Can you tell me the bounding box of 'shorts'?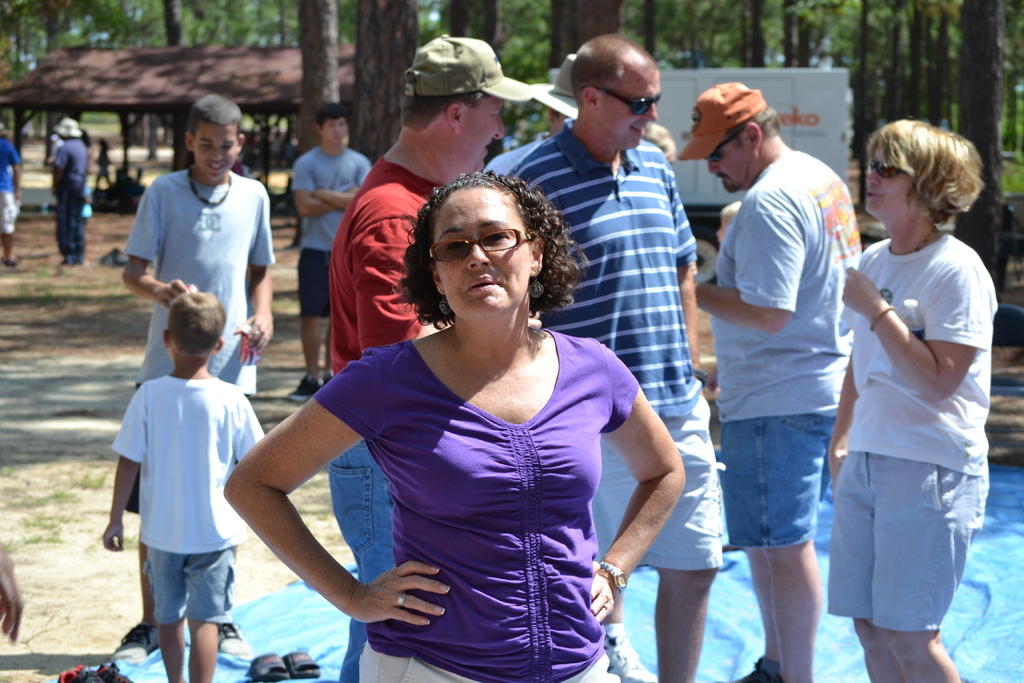
box(589, 392, 725, 567).
